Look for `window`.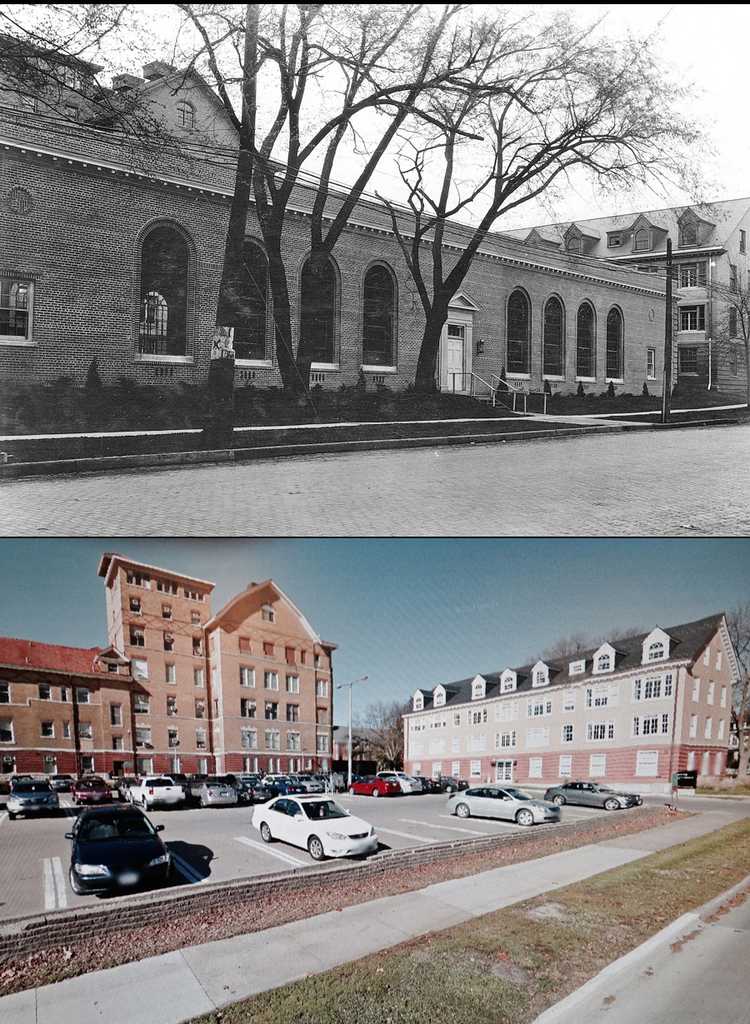
Found: 131,727,152,746.
